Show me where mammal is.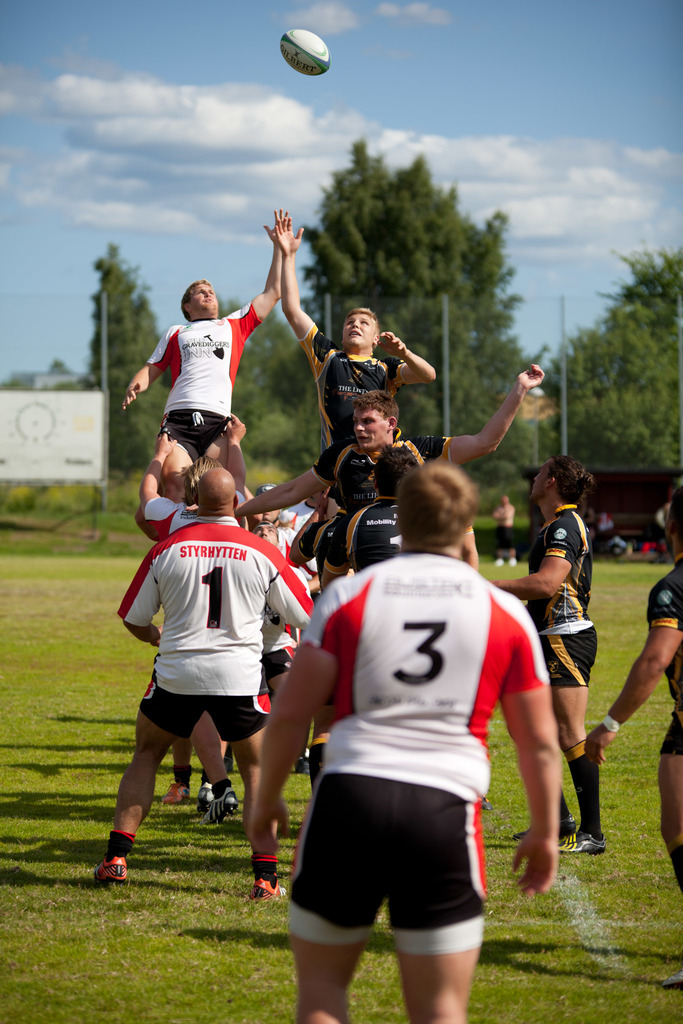
mammal is at crop(487, 452, 607, 855).
